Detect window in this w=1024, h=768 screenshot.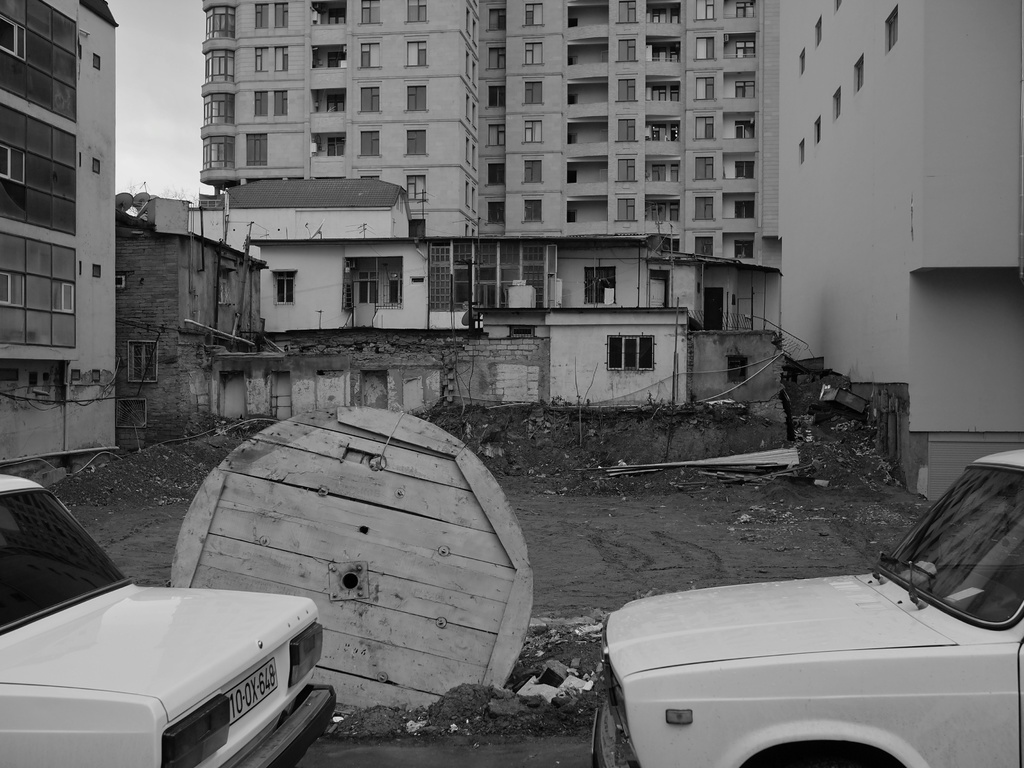
Detection: 524 41 546 63.
